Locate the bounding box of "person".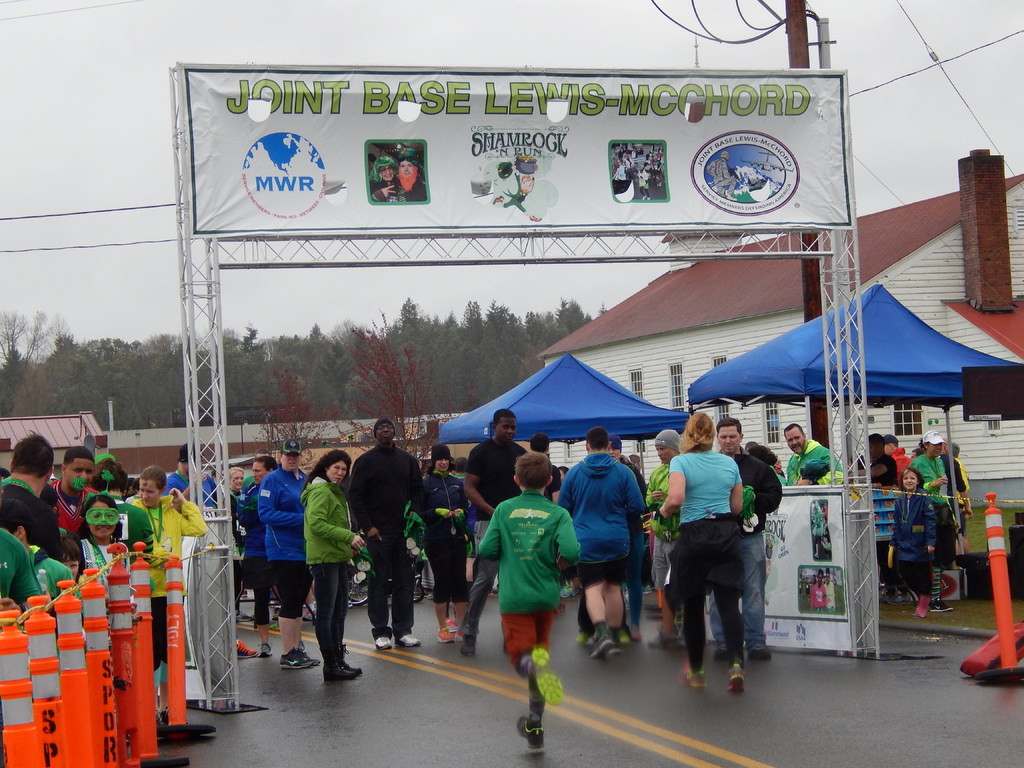
Bounding box: left=781, top=424, right=836, bottom=487.
